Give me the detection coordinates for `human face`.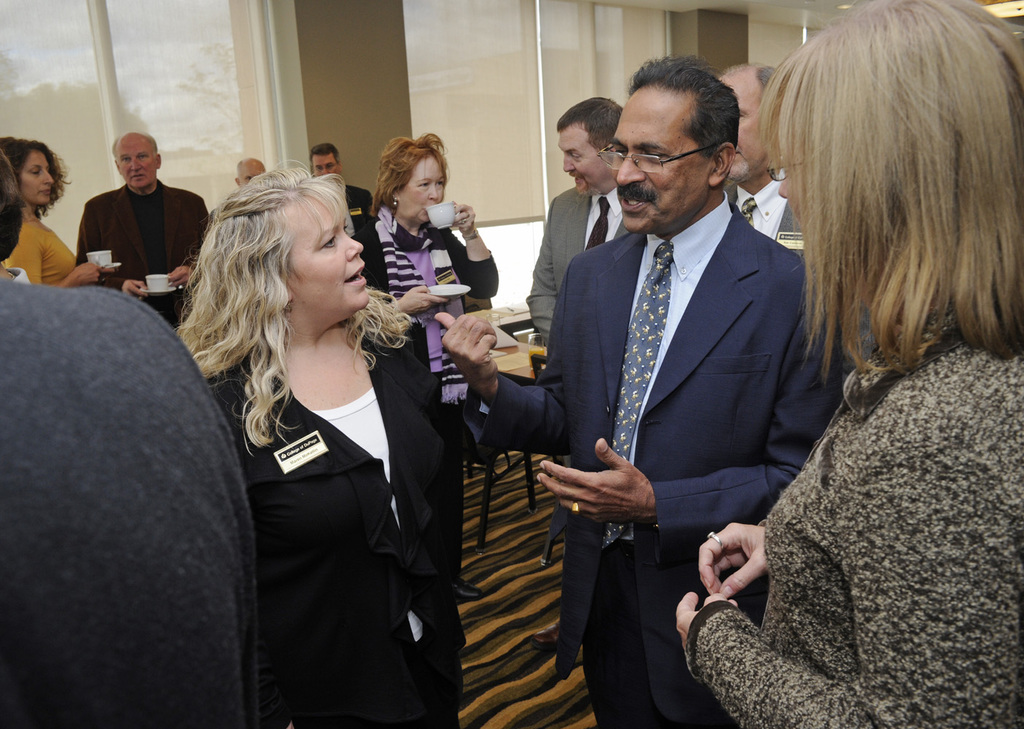
{"left": 733, "top": 85, "right": 769, "bottom": 176}.
